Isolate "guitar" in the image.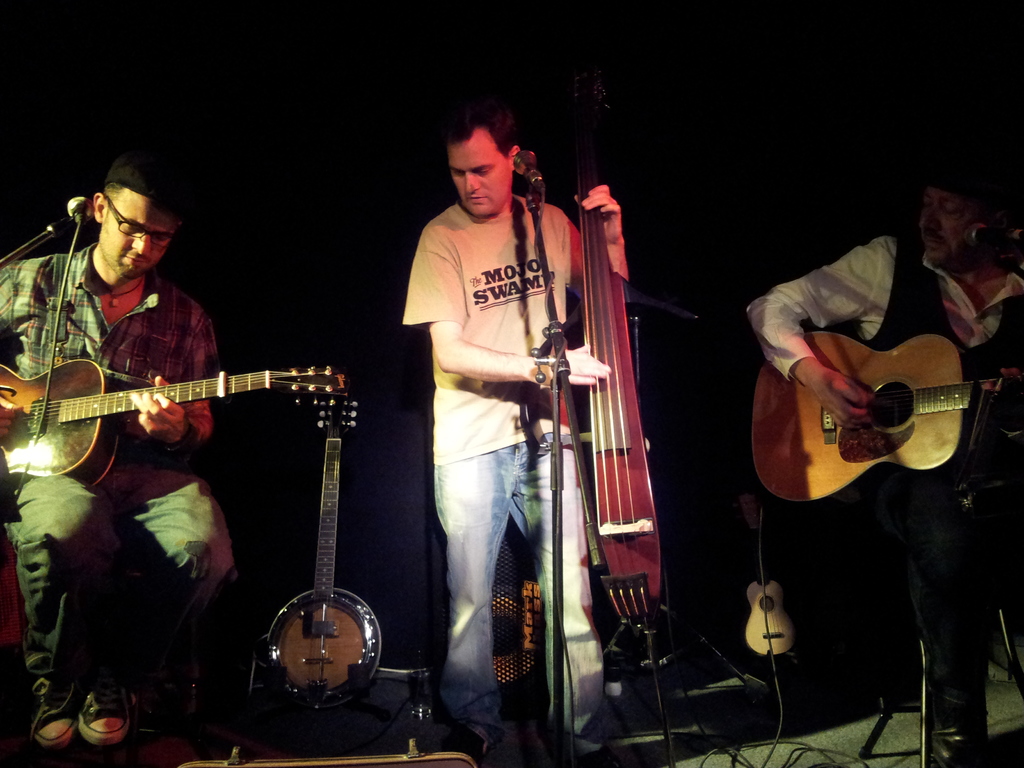
Isolated region: 736 512 796 652.
